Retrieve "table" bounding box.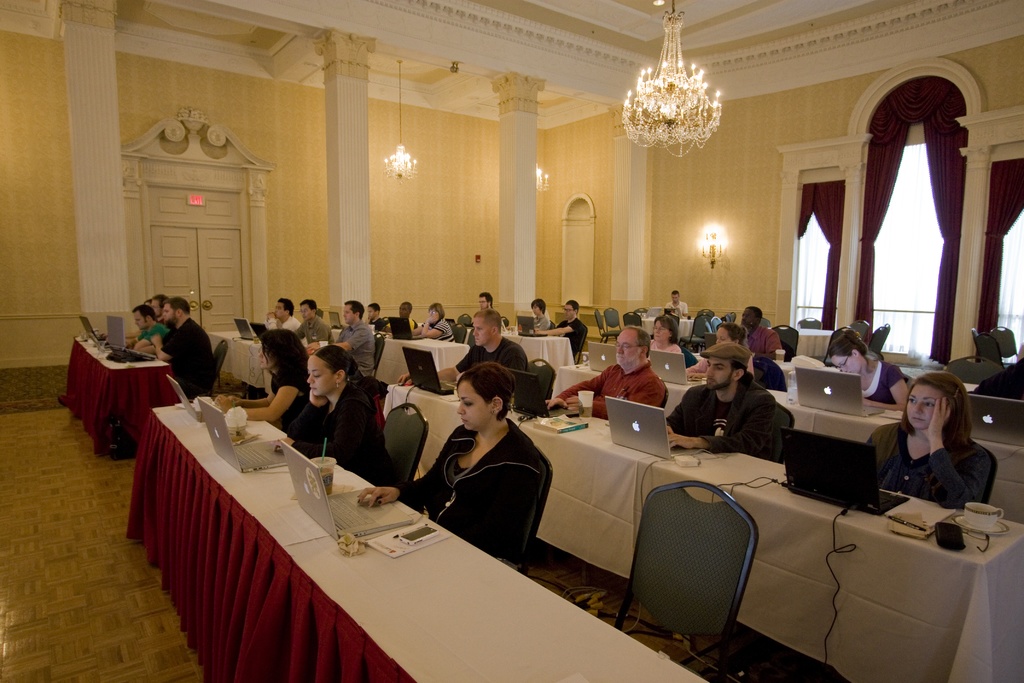
Bounding box: detection(547, 360, 1023, 518).
